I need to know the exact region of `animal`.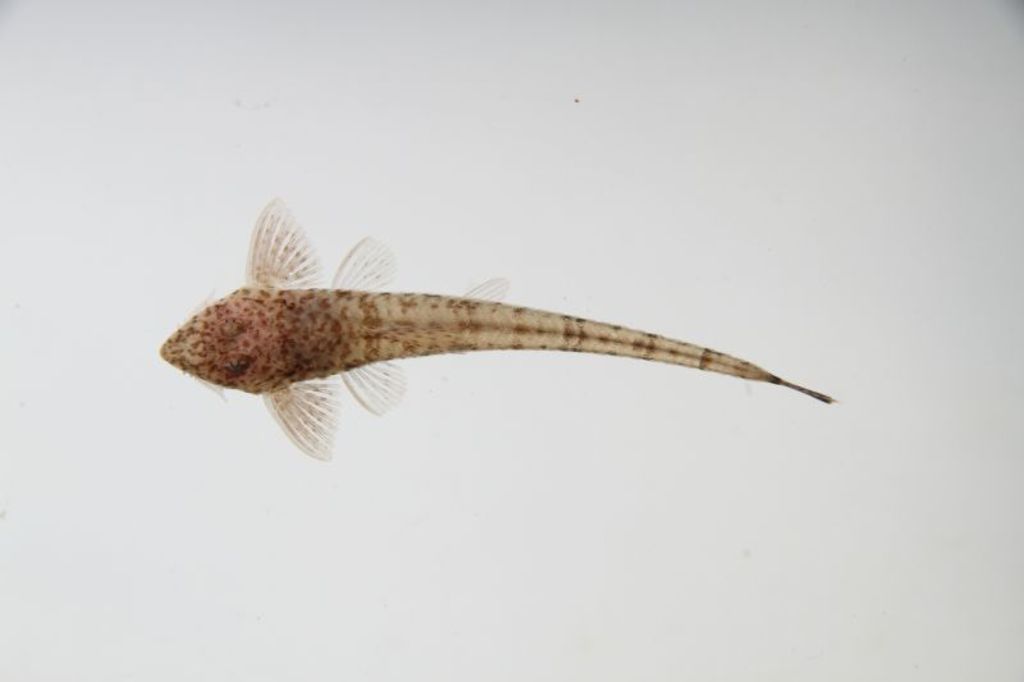
Region: <bbox>159, 196, 832, 464</bbox>.
